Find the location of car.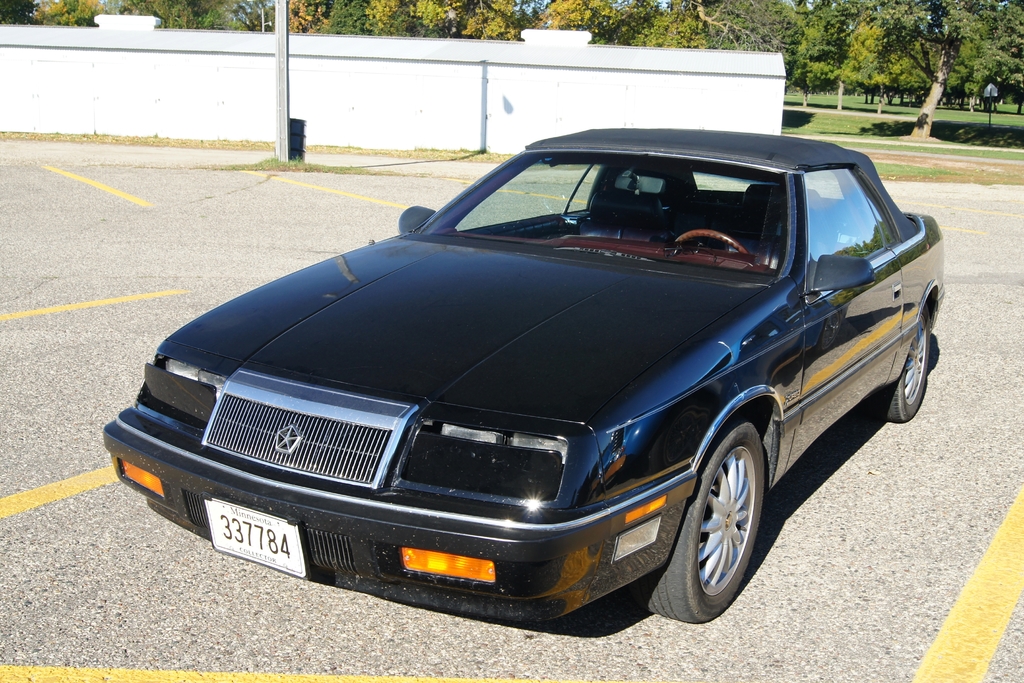
Location: [101,128,944,623].
